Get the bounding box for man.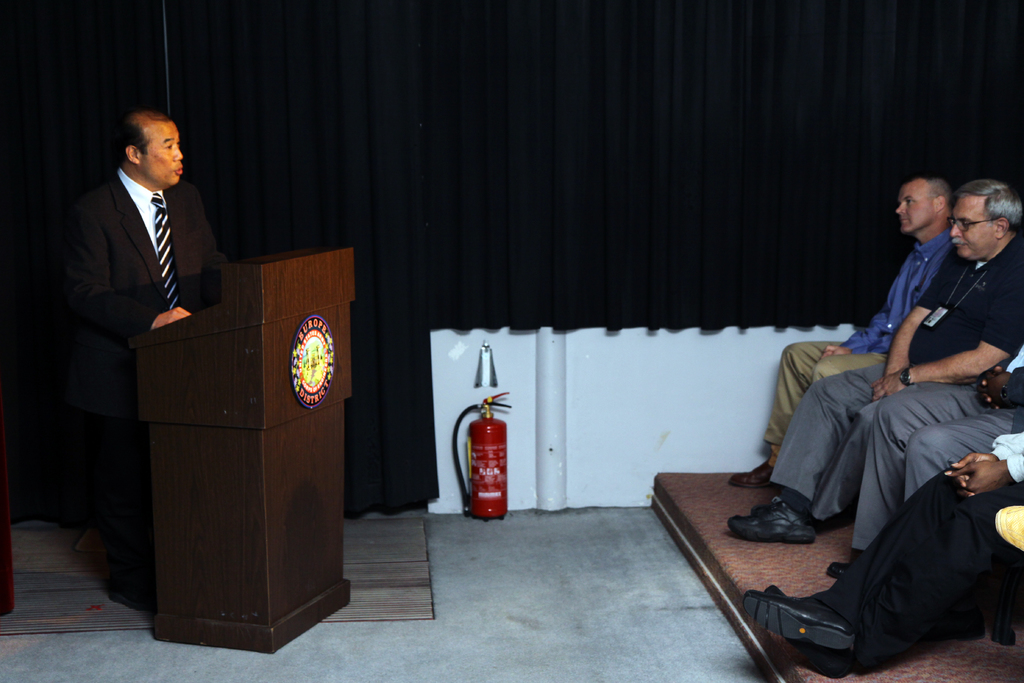
(x1=829, y1=331, x2=1023, y2=576).
